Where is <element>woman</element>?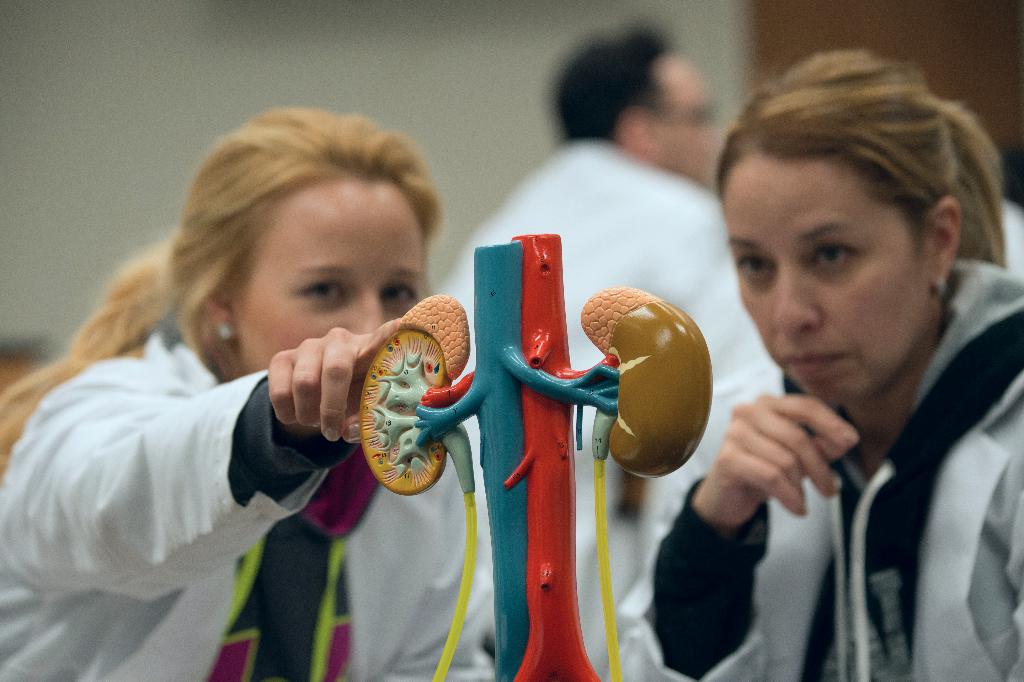
select_region(0, 106, 492, 681).
